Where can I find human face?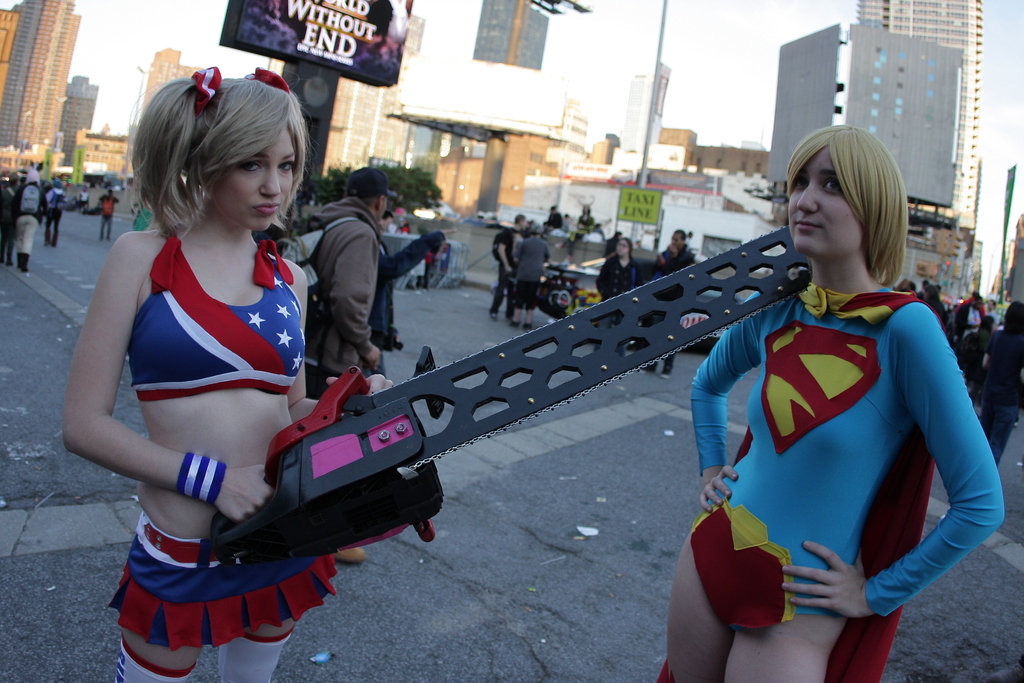
You can find it at left=788, top=150, right=862, bottom=266.
